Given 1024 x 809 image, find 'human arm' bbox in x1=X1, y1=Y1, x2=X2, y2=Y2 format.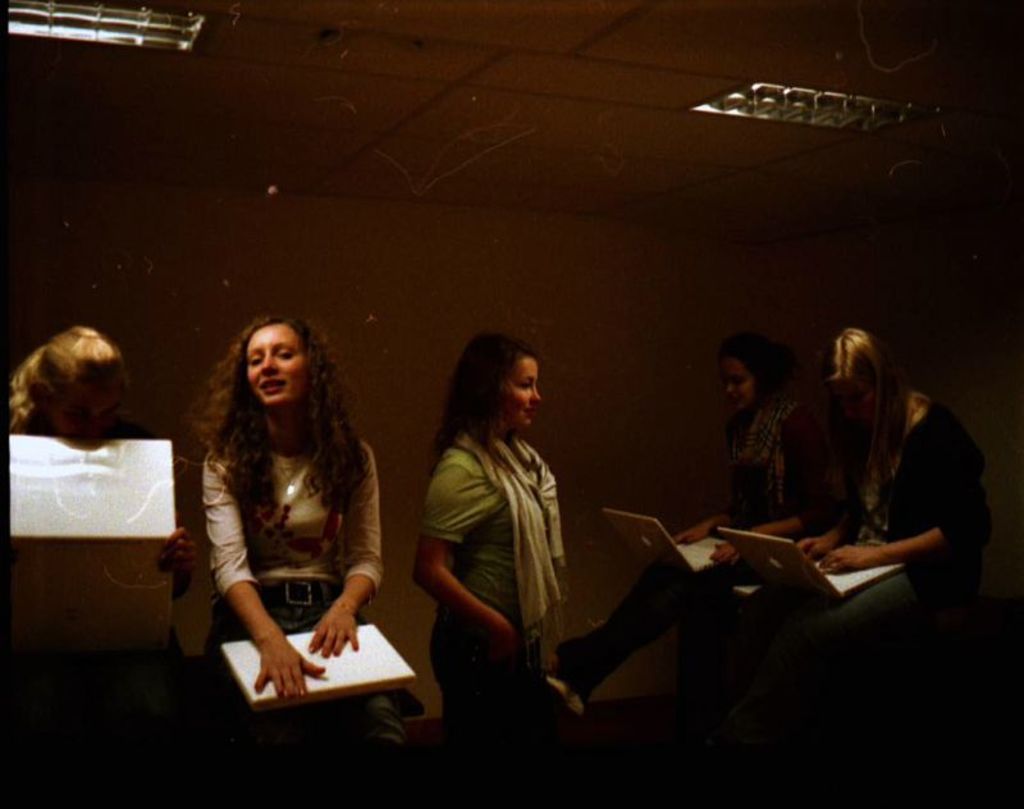
x1=681, y1=470, x2=739, y2=533.
